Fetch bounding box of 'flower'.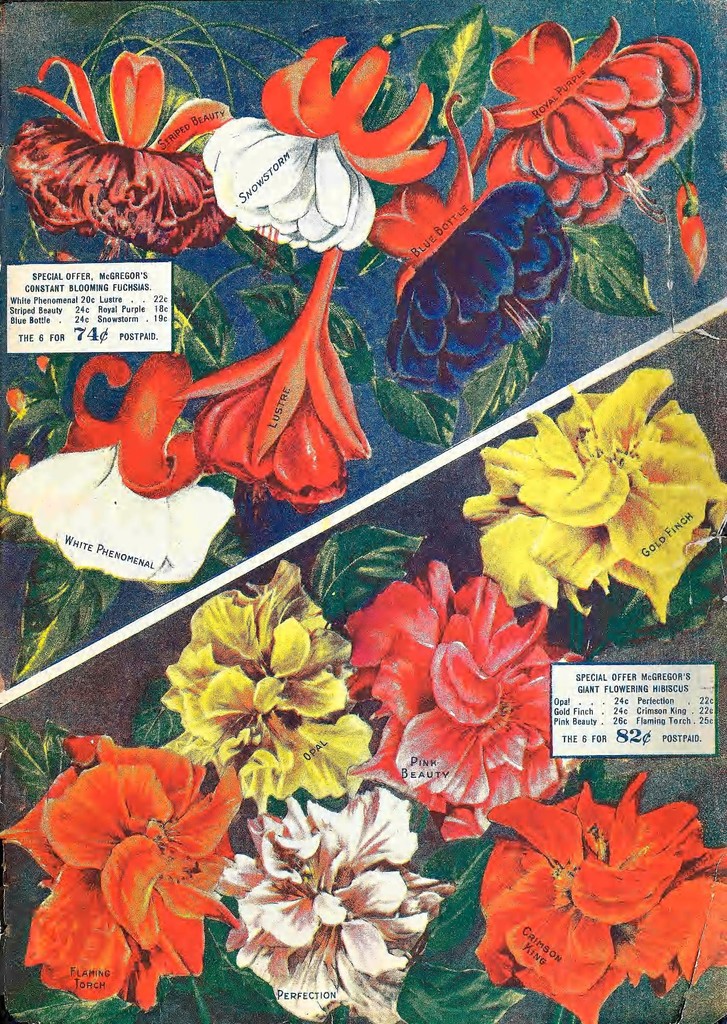
Bbox: Rect(366, 88, 573, 399).
